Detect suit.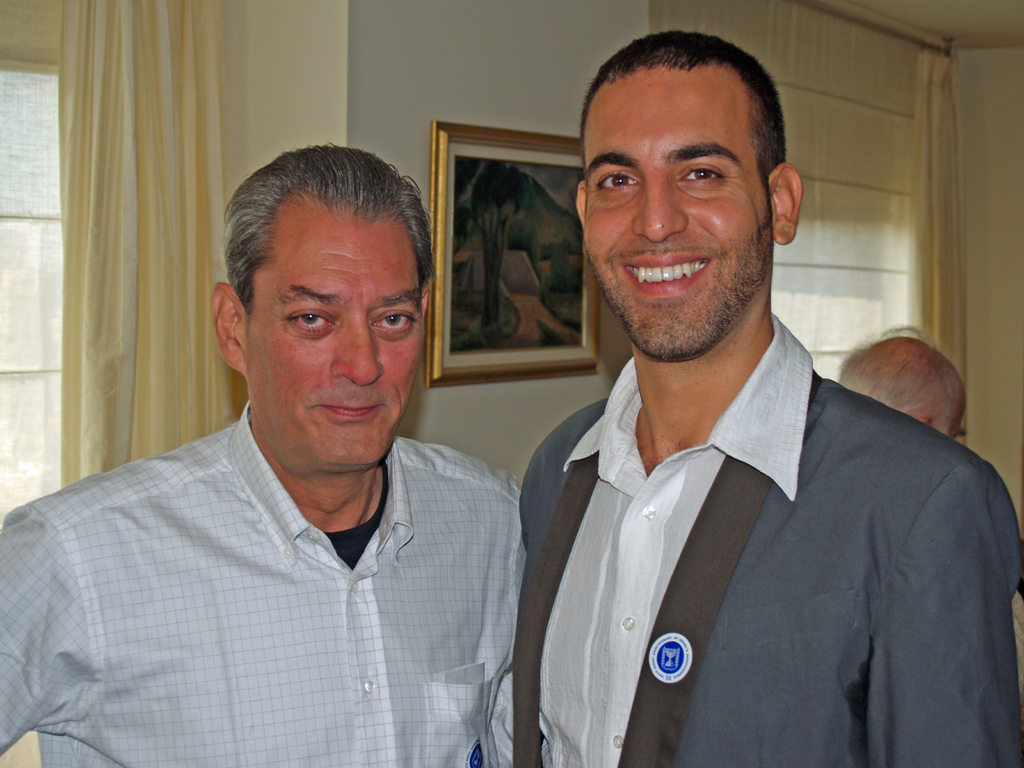
Detected at 475:244:1023:748.
